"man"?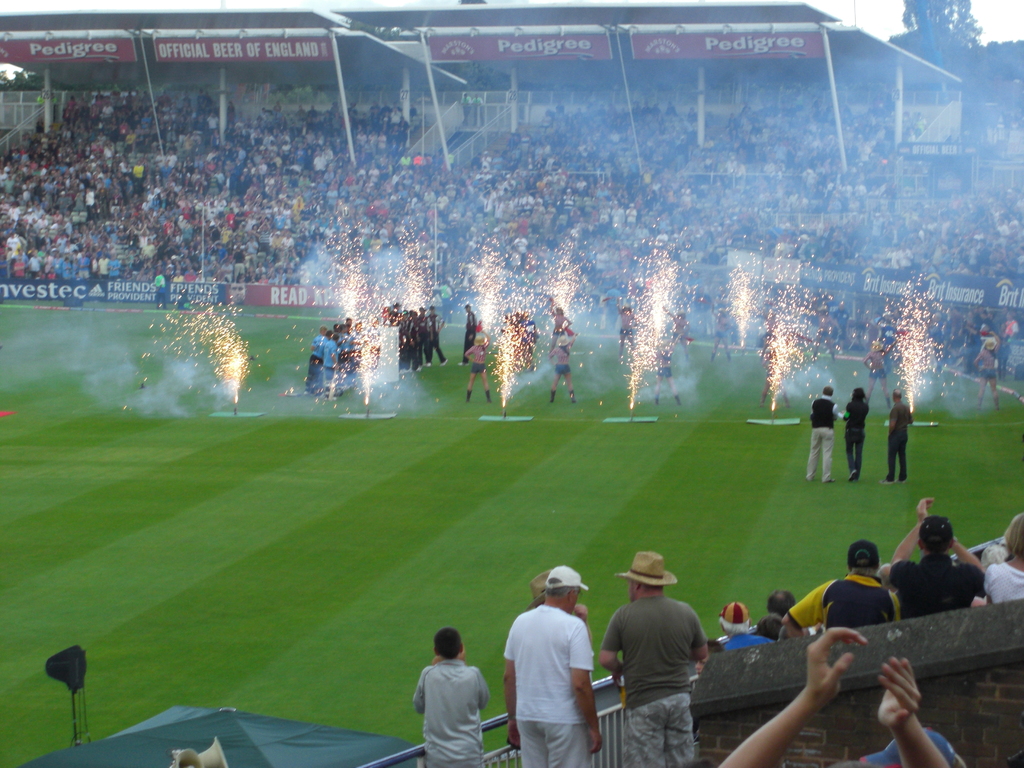
bbox=[884, 493, 981, 624]
